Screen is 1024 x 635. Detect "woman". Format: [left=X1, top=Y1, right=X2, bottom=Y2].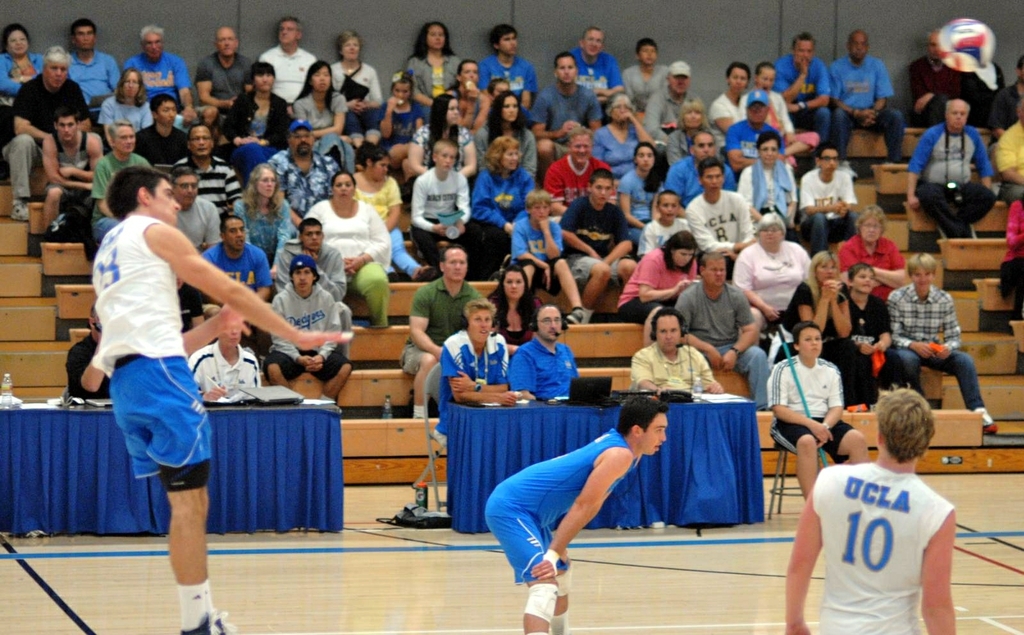
[left=349, top=144, right=439, bottom=283].
